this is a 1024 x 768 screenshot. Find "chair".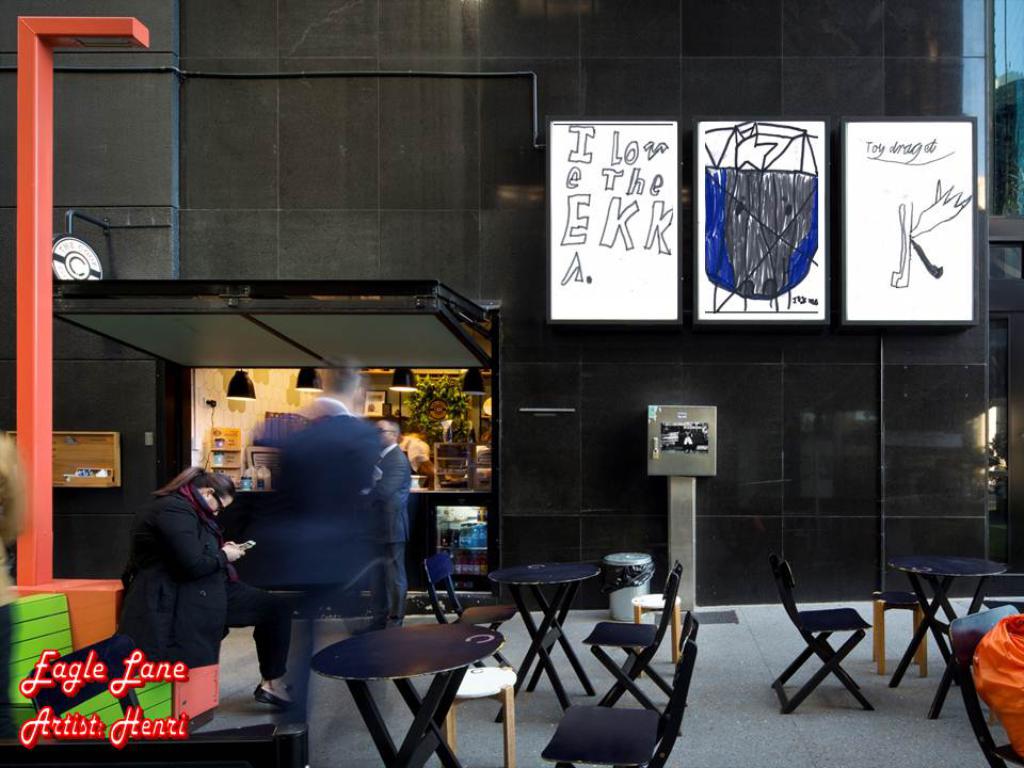
Bounding box: select_region(769, 555, 882, 715).
